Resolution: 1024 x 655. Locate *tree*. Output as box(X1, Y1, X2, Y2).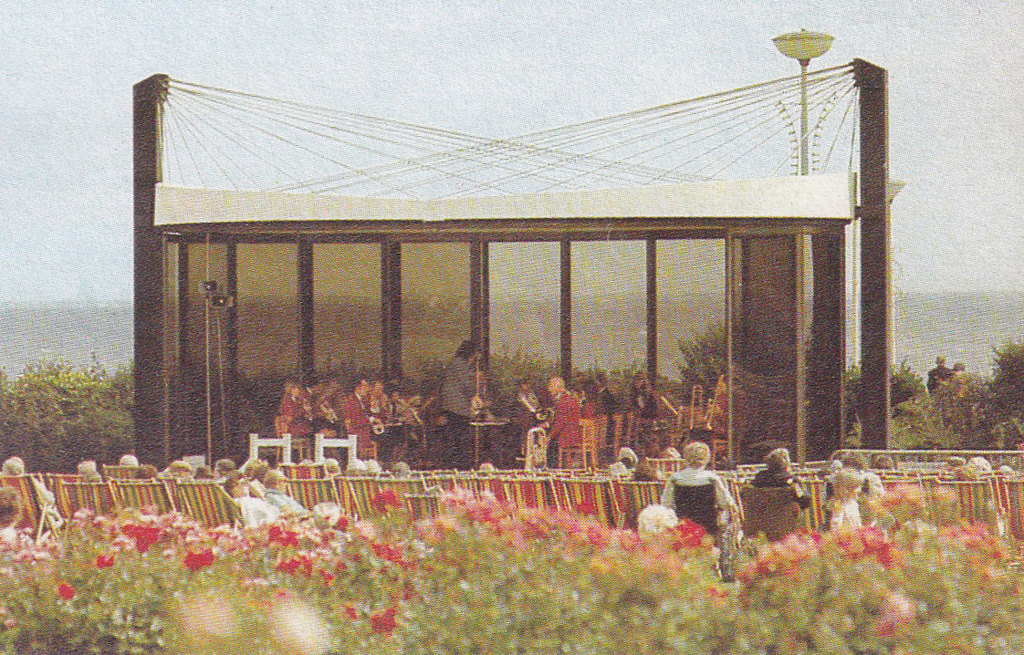
box(981, 345, 1023, 452).
